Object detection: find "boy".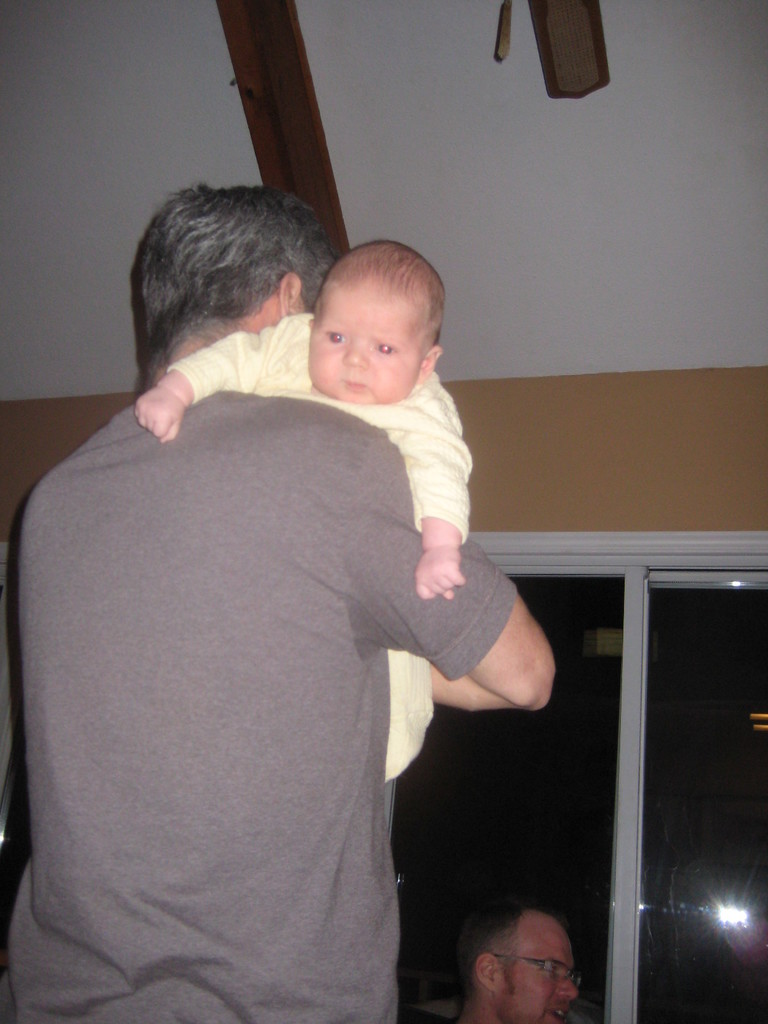
[131, 239, 472, 777].
